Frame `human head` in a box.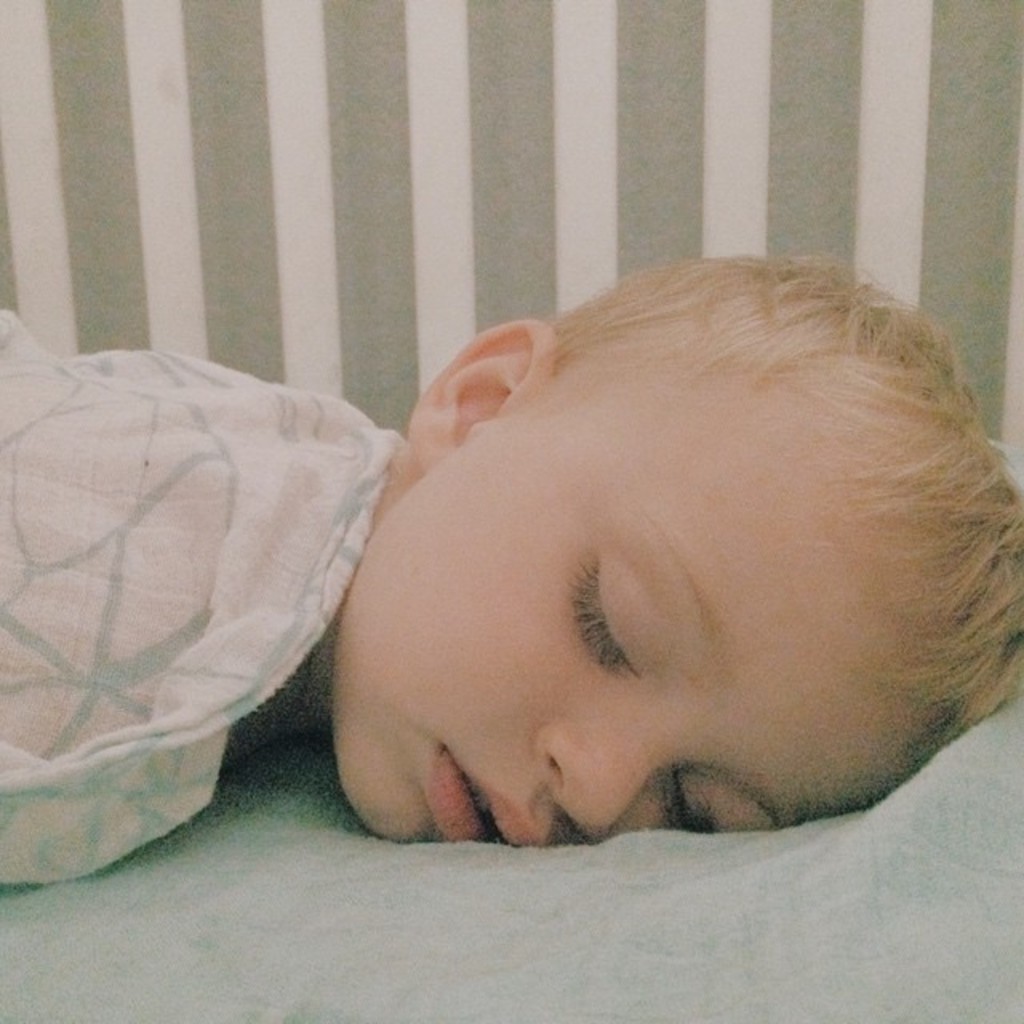
crop(333, 253, 1023, 846).
